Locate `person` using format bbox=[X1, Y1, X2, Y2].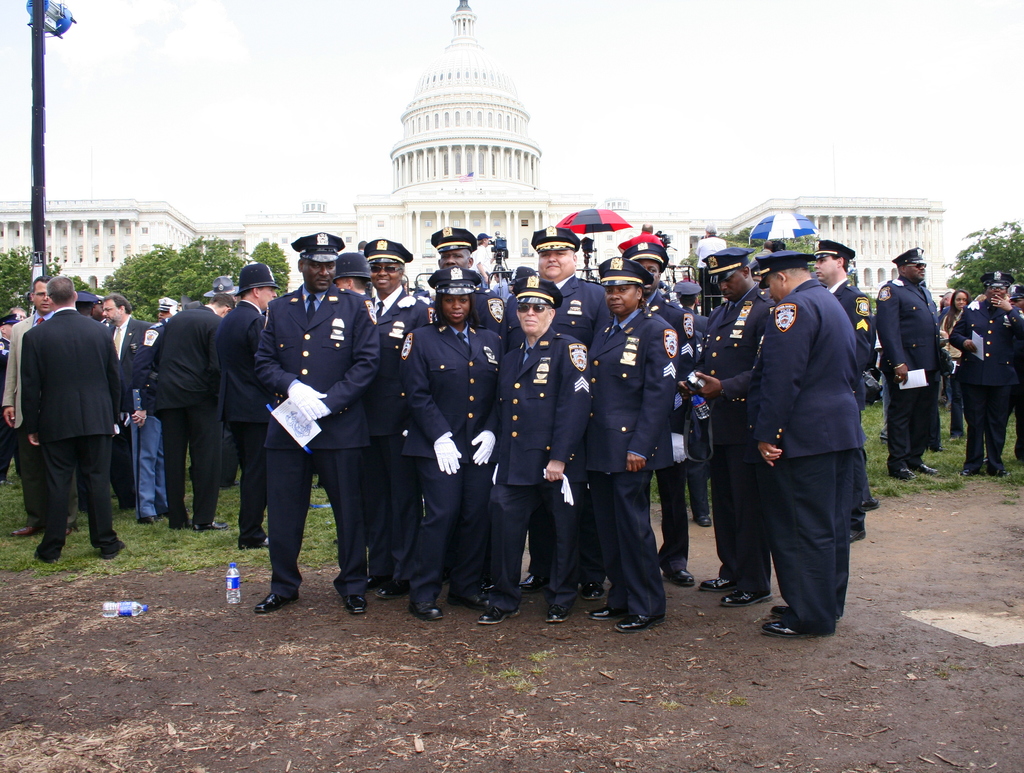
bbox=[126, 292, 184, 523].
